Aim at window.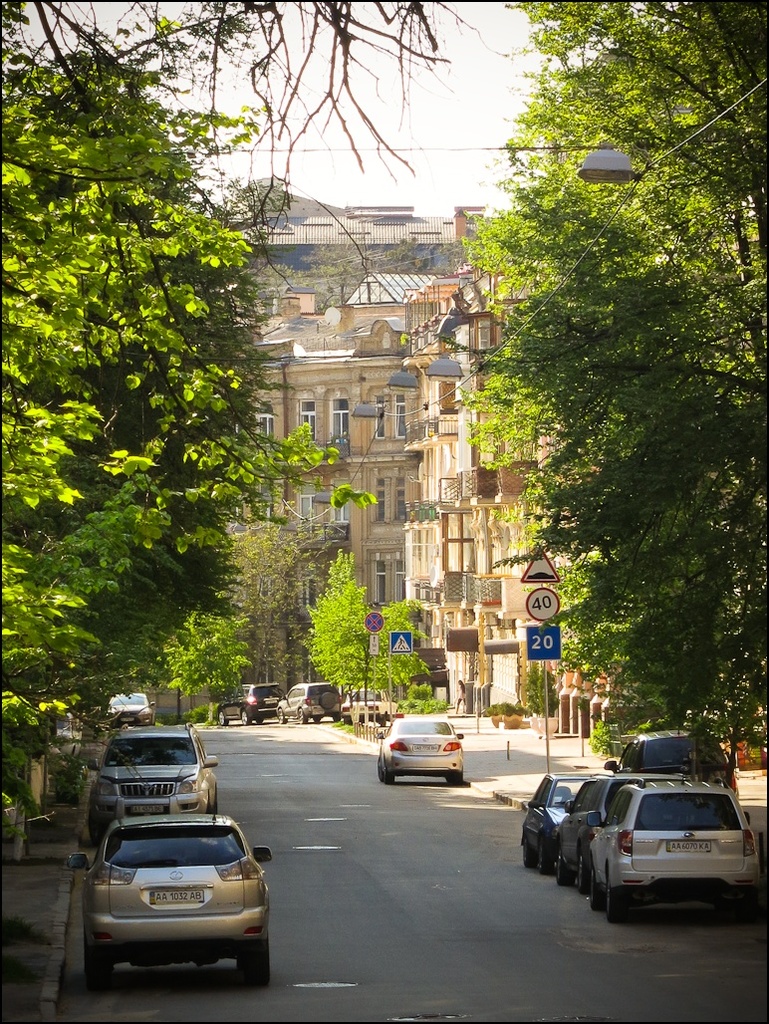
Aimed at [255,416,275,444].
